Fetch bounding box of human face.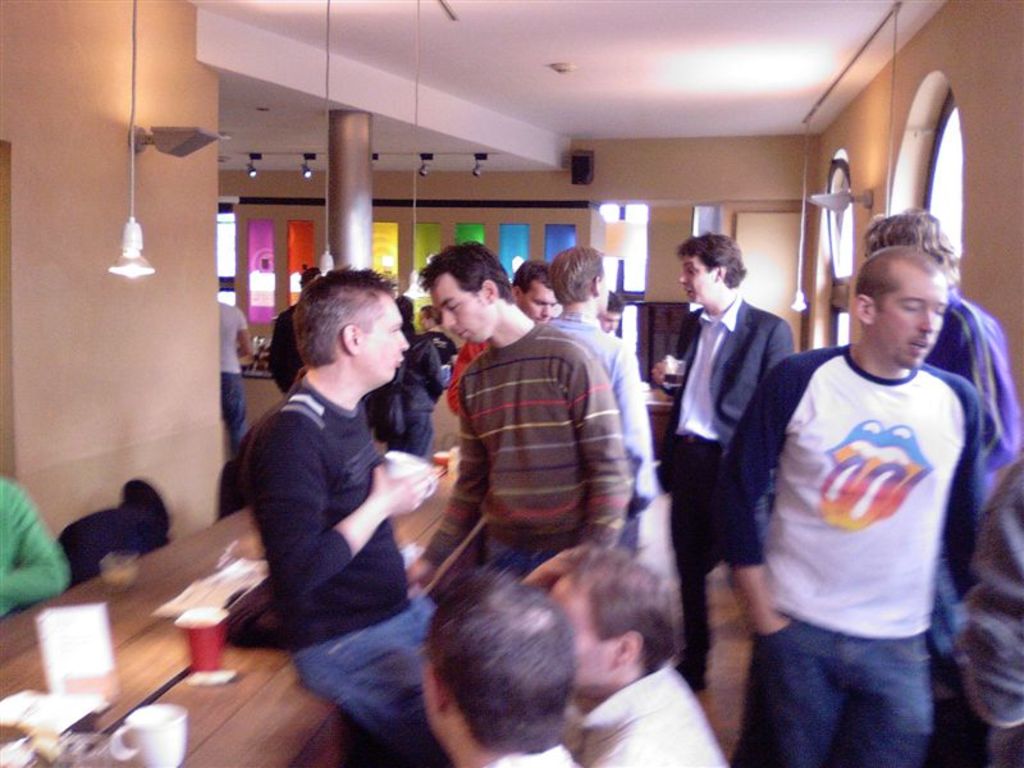
Bbox: bbox=[550, 581, 614, 684].
